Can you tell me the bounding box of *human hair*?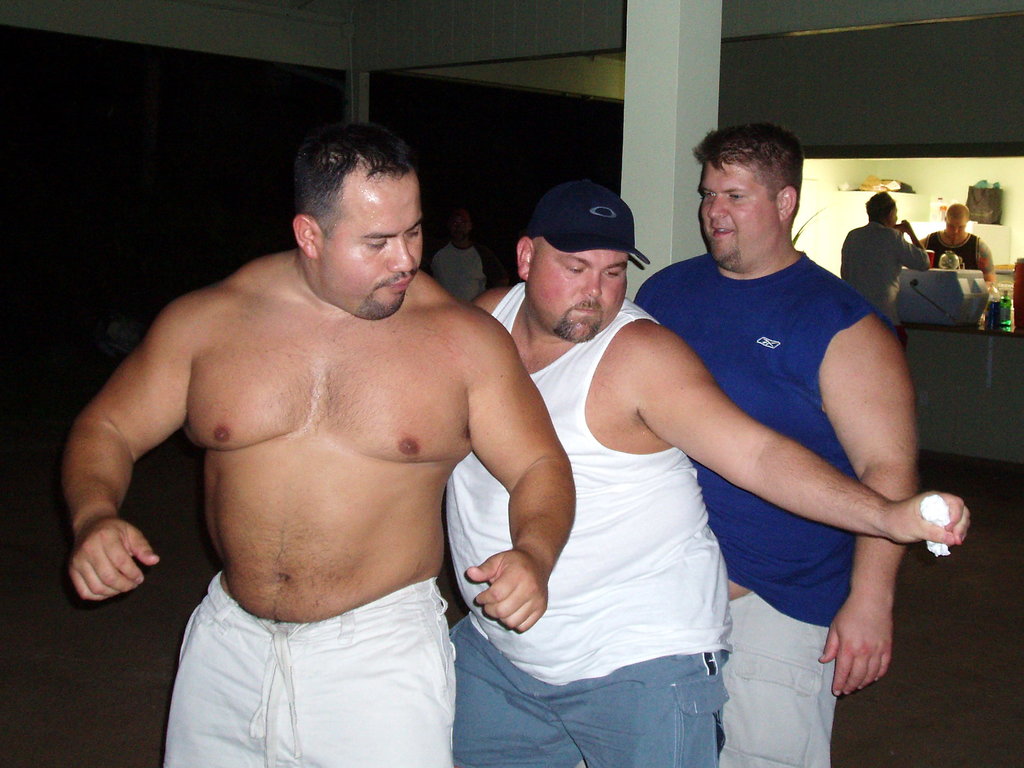
(left=945, top=202, right=968, bottom=223).
